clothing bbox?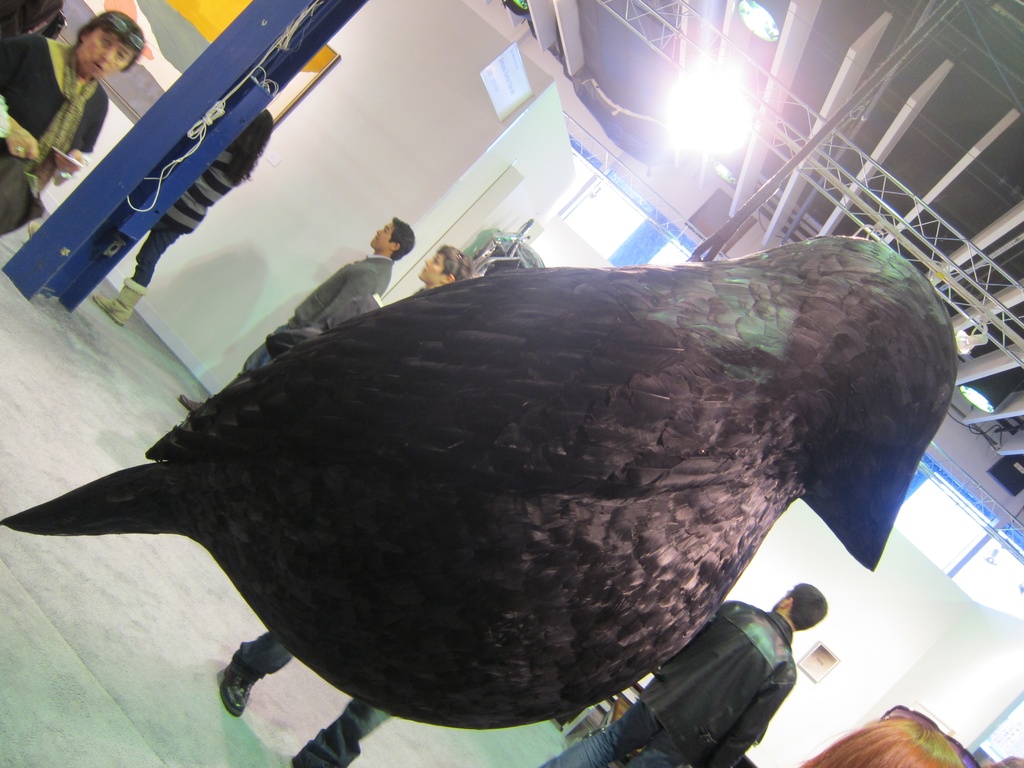
[left=240, top=254, right=396, bottom=373]
